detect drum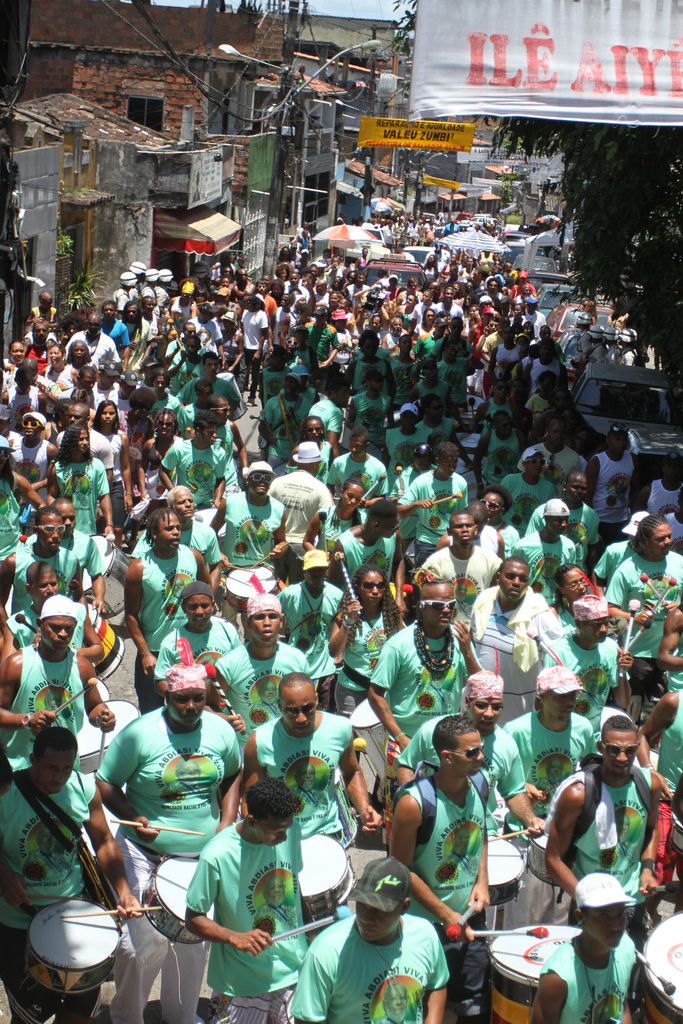
Rect(79, 699, 140, 774)
